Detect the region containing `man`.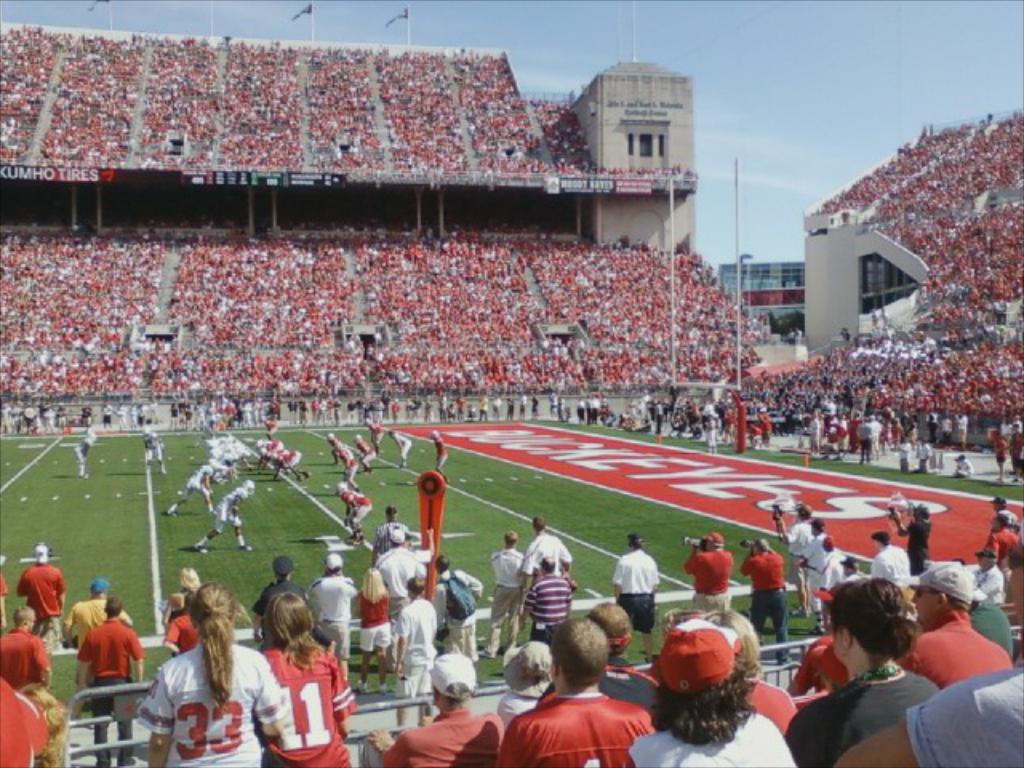
<bbox>429, 557, 482, 666</bbox>.
